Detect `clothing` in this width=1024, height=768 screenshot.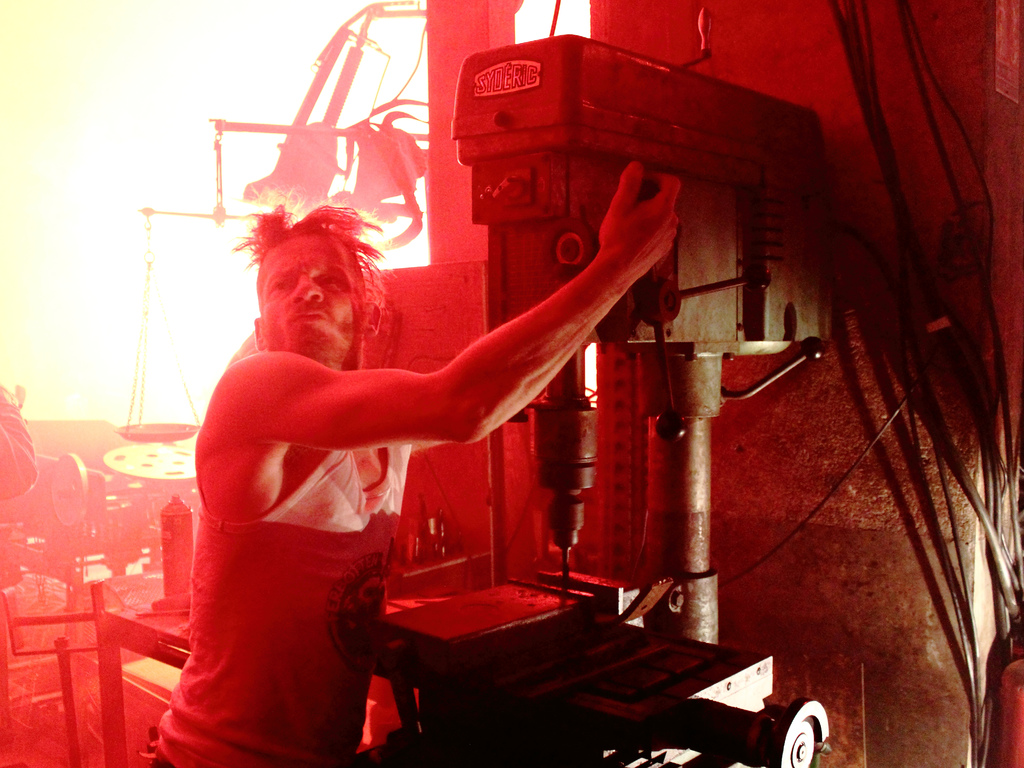
Detection: crop(145, 446, 422, 767).
